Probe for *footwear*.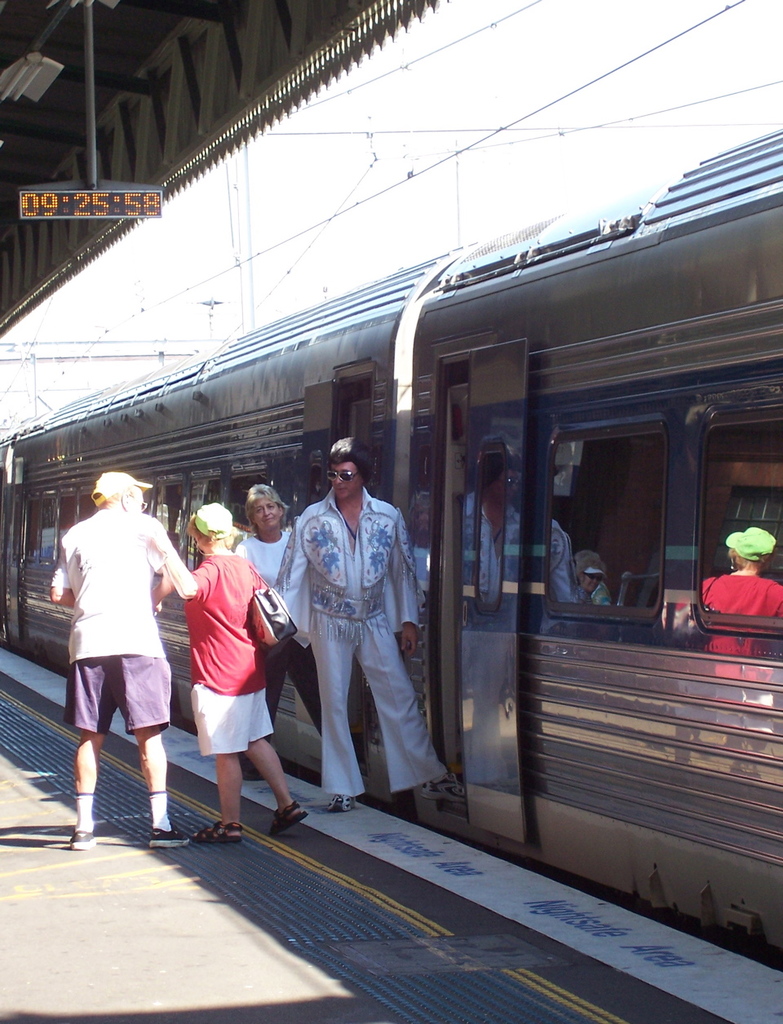
Probe result: crop(268, 802, 299, 834).
